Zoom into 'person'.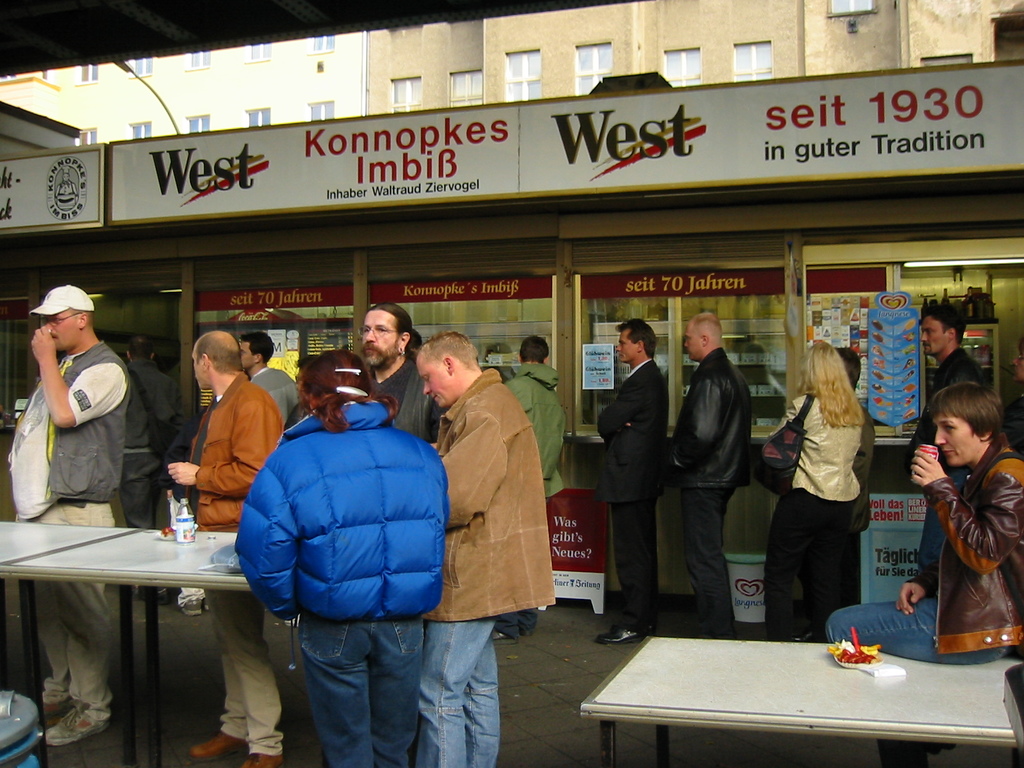
Zoom target: box=[764, 340, 860, 646].
